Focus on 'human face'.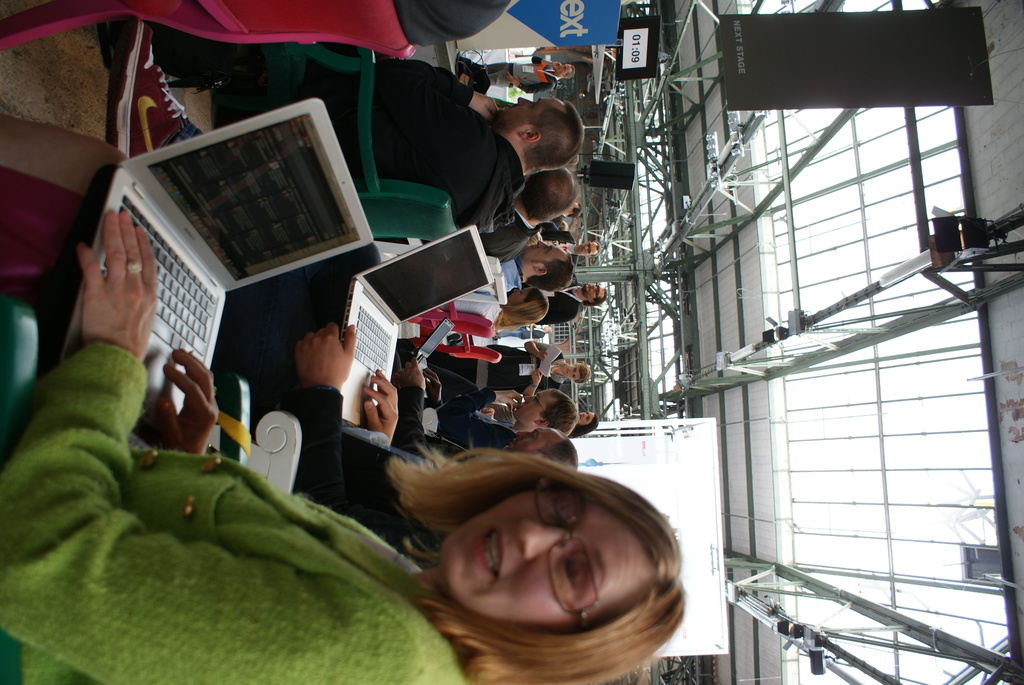
Focused at <box>588,284,604,300</box>.
